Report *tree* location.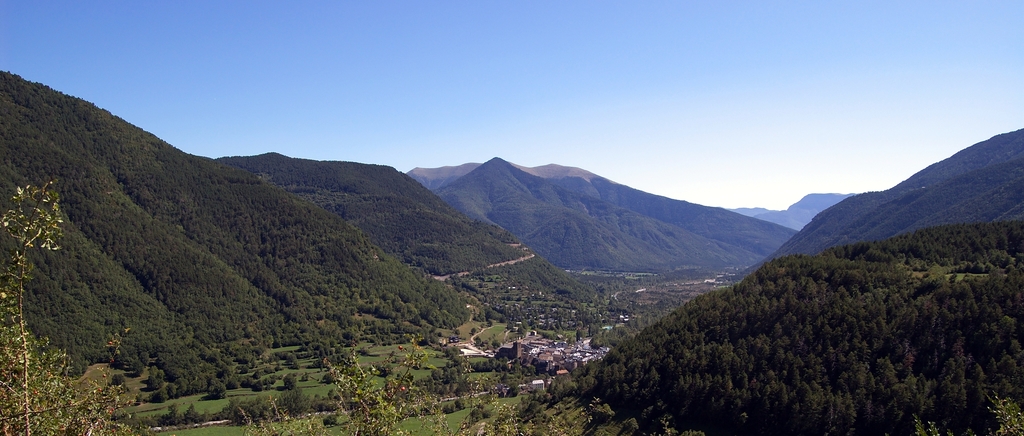
Report: region(378, 361, 396, 378).
